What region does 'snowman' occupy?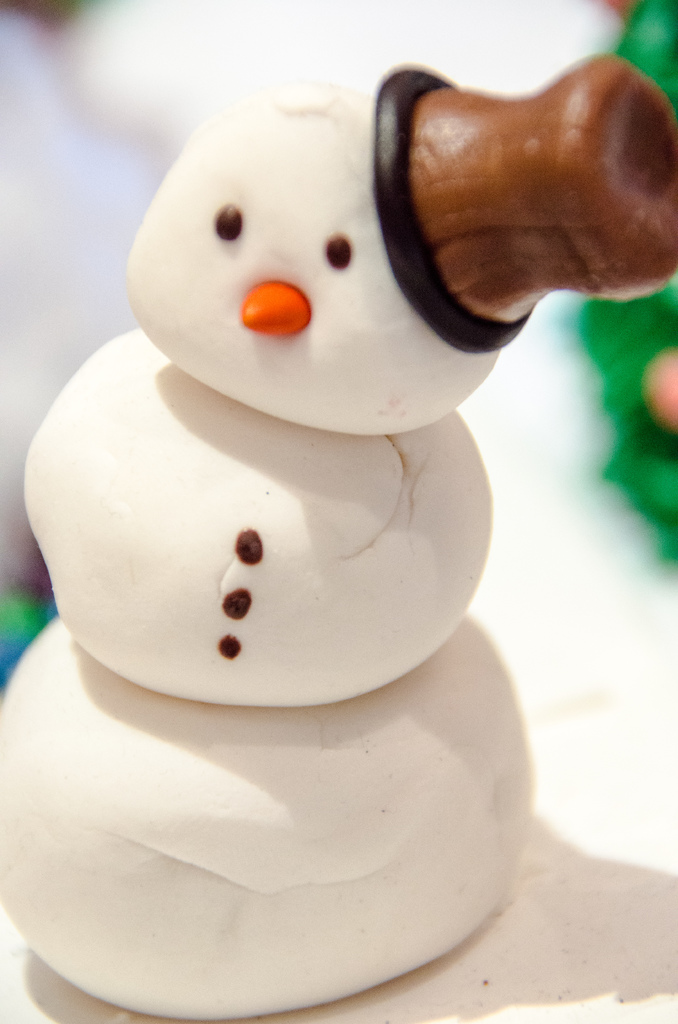
bbox=[0, 49, 677, 1019].
